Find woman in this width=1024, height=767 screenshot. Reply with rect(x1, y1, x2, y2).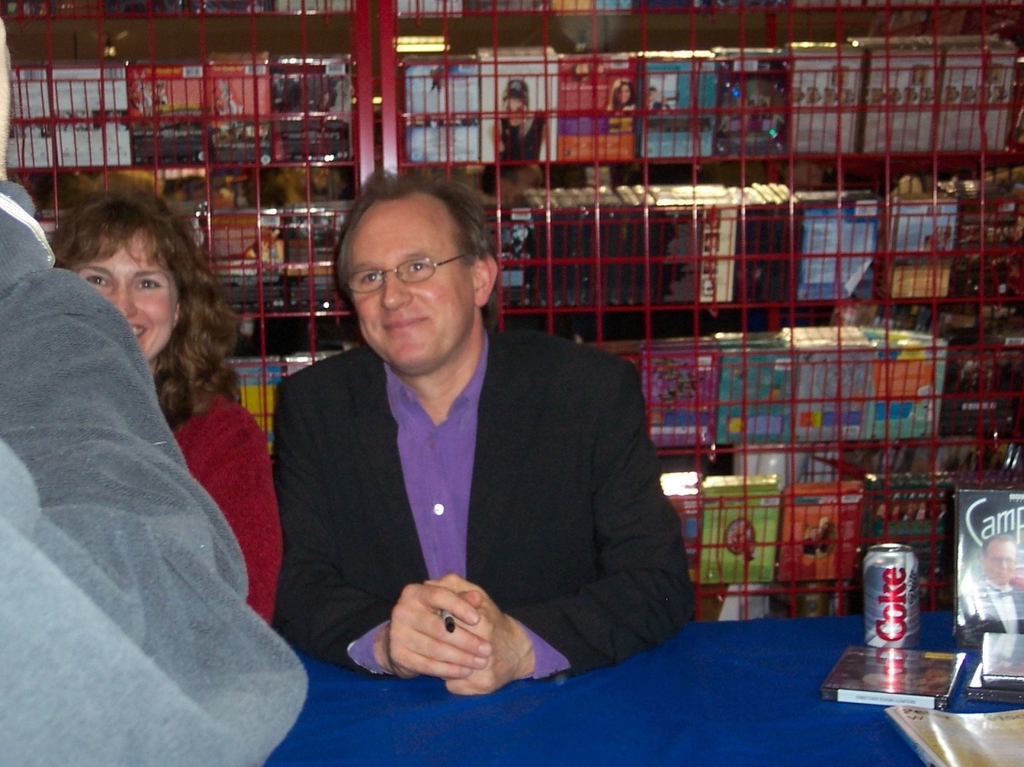
rect(487, 77, 548, 163).
